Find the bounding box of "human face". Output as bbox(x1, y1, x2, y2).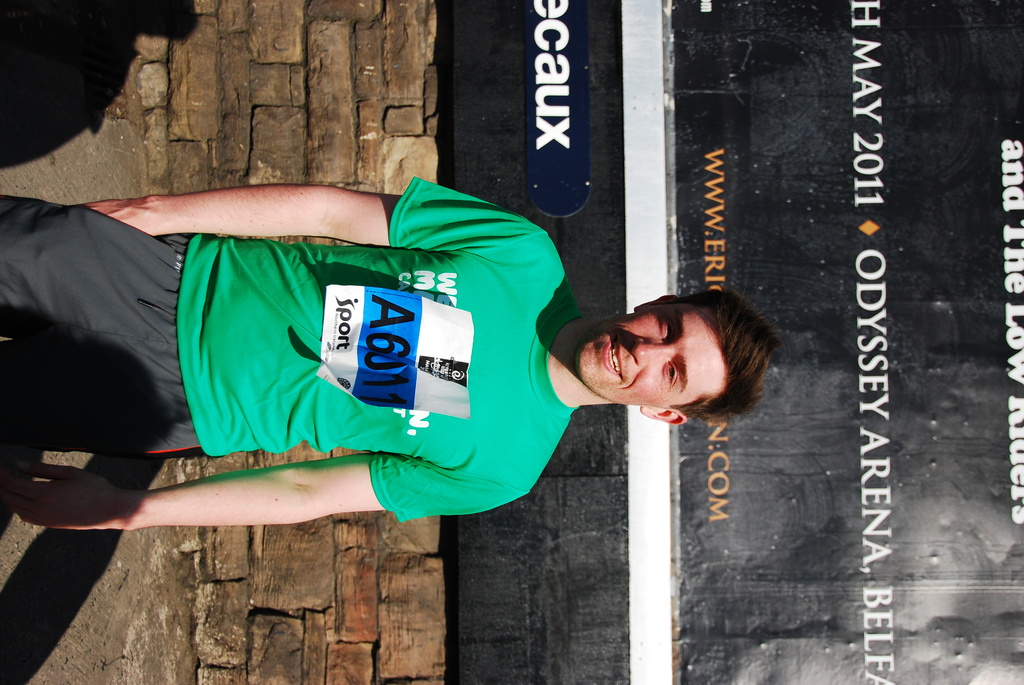
bbox(579, 304, 724, 410).
